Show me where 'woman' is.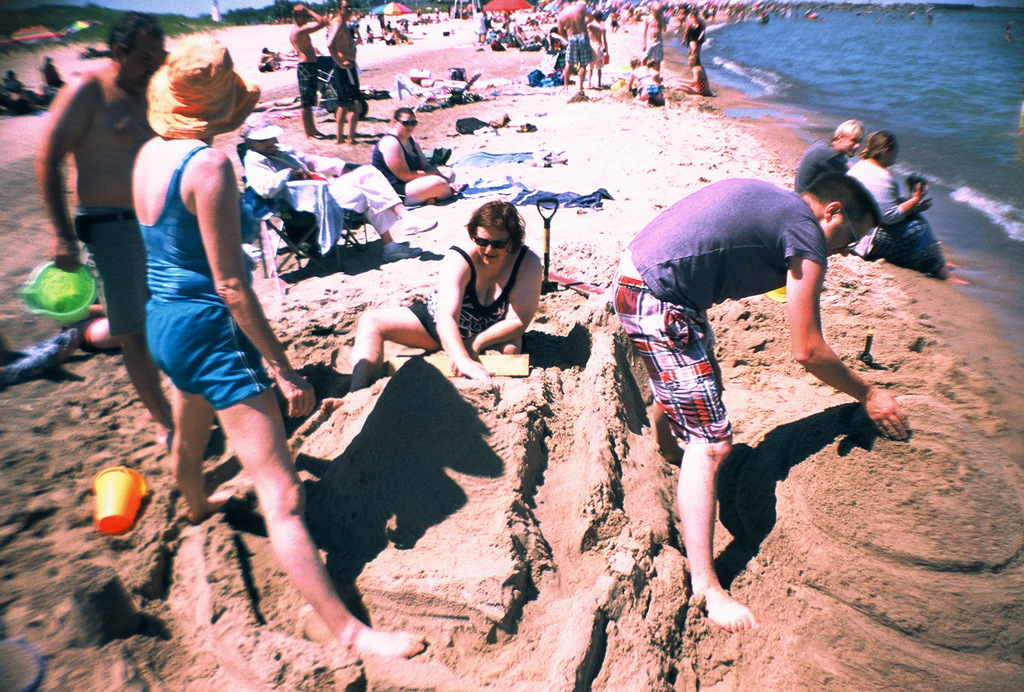
'woman' is at 238:112:438:259.
